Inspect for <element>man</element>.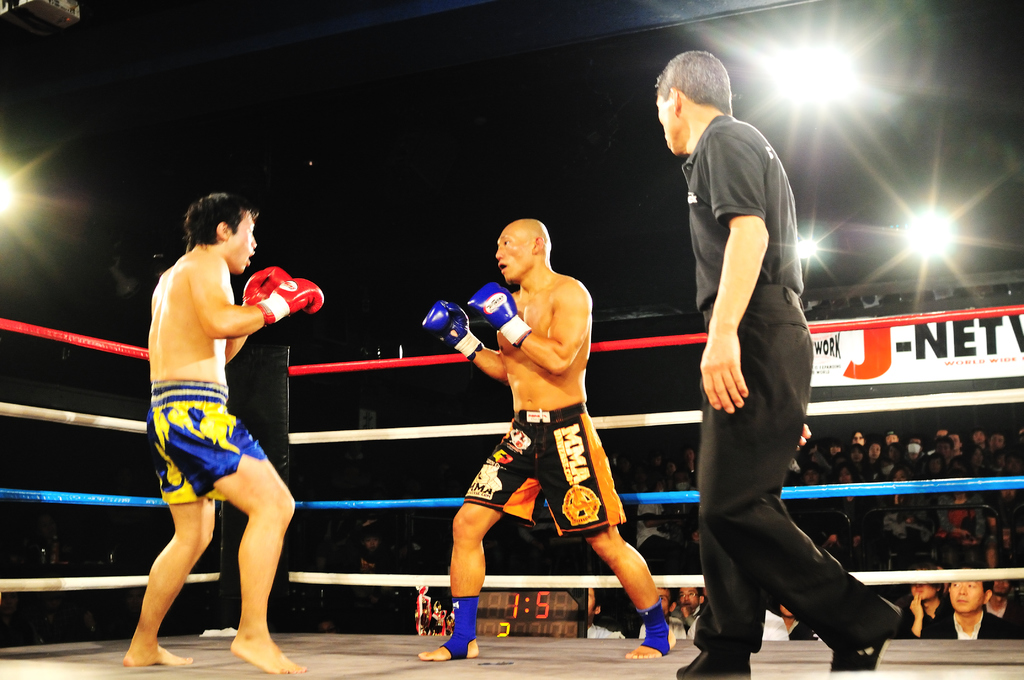
Inspection: x1=945, y1=549, x2=1008, y2=635.
